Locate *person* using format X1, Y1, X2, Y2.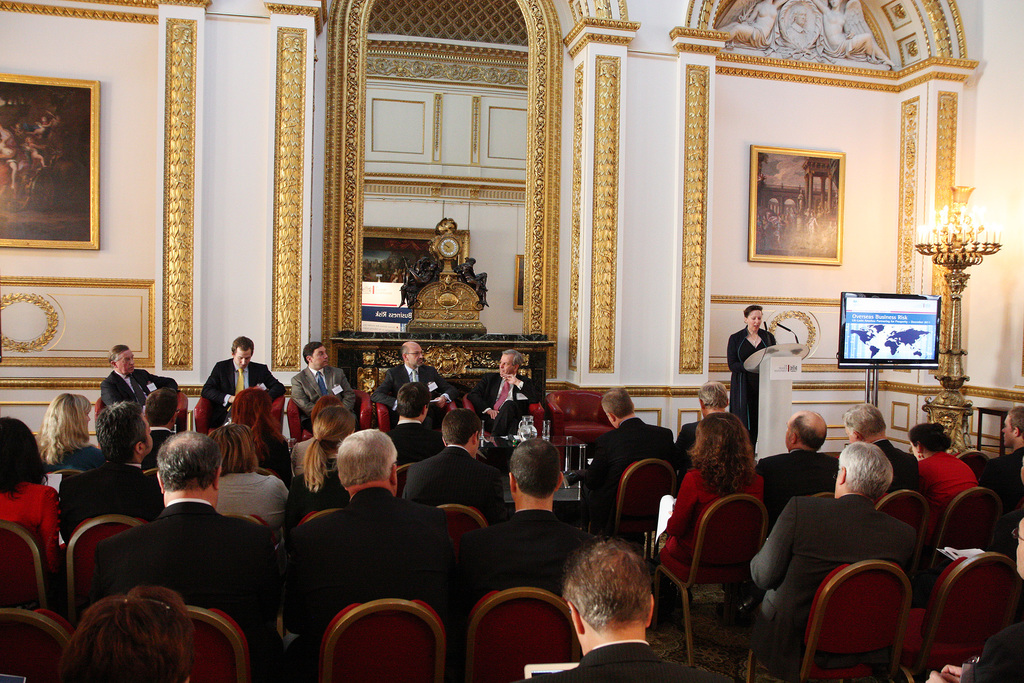
458, 425, 624, 598.
